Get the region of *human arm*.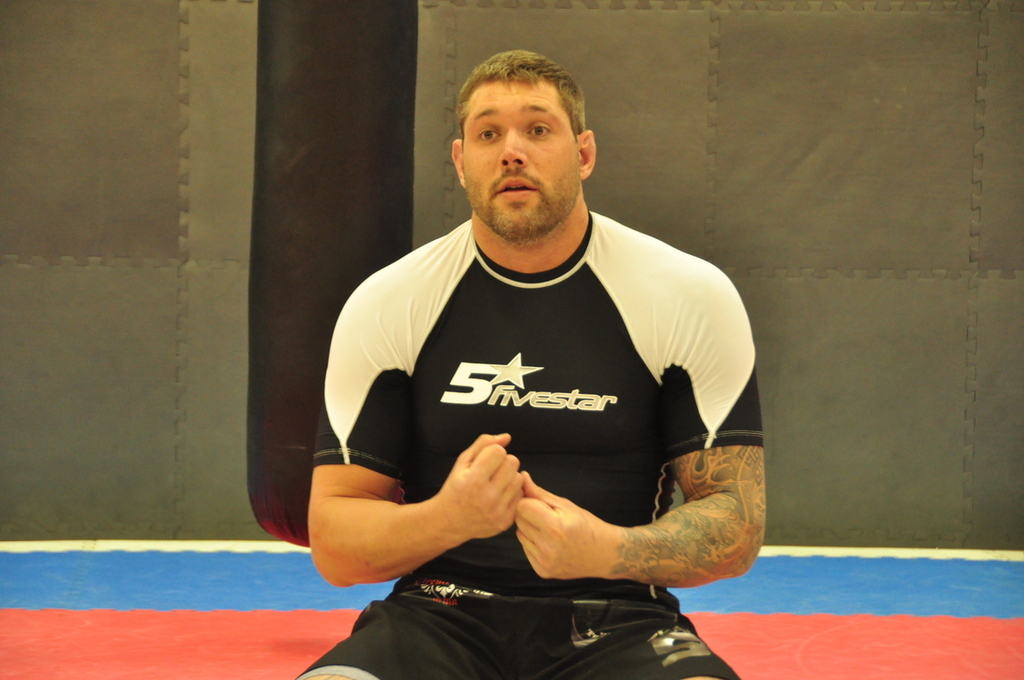
[295,274,547,596].
